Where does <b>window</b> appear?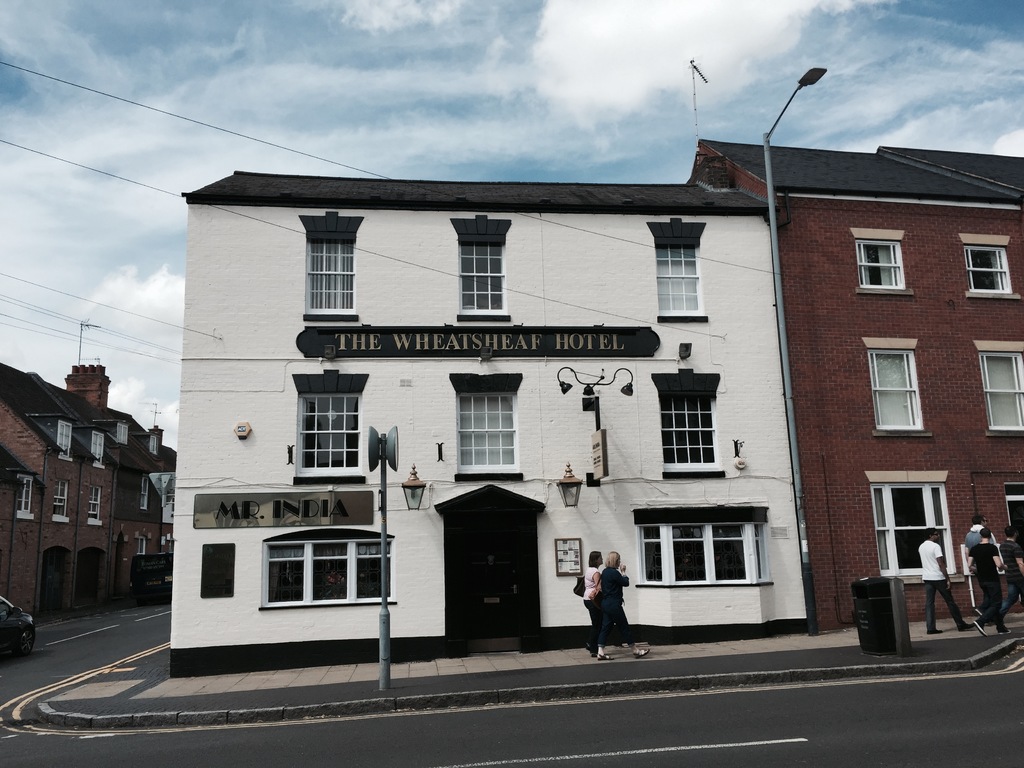
Appears at bbox=(49, 480, 68, 521).
